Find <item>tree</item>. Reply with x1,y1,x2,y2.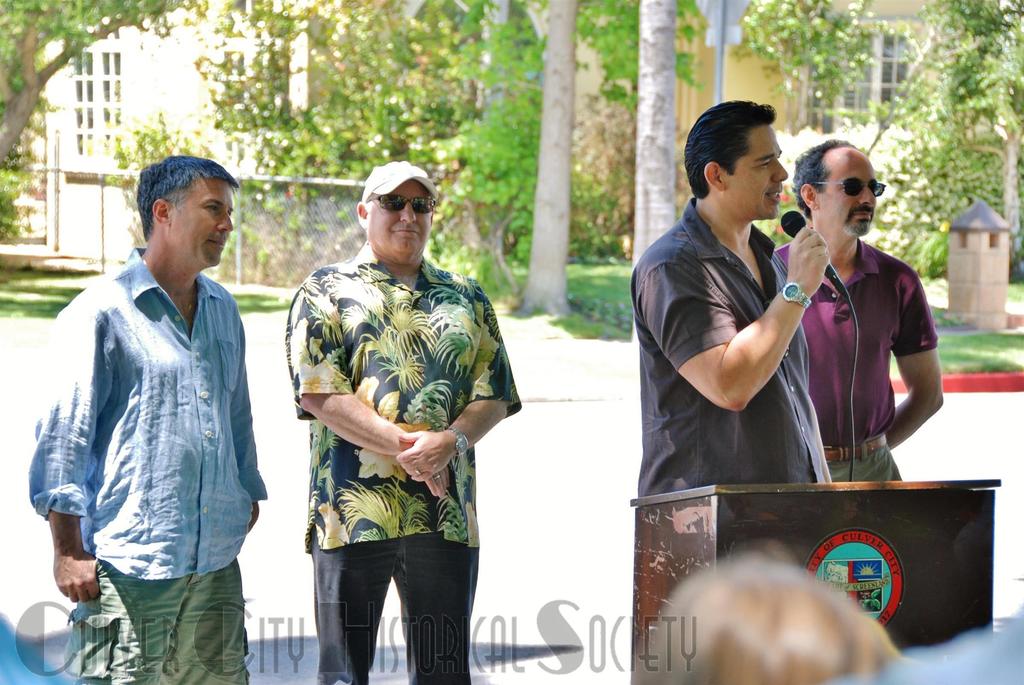
0,0,196,246.
